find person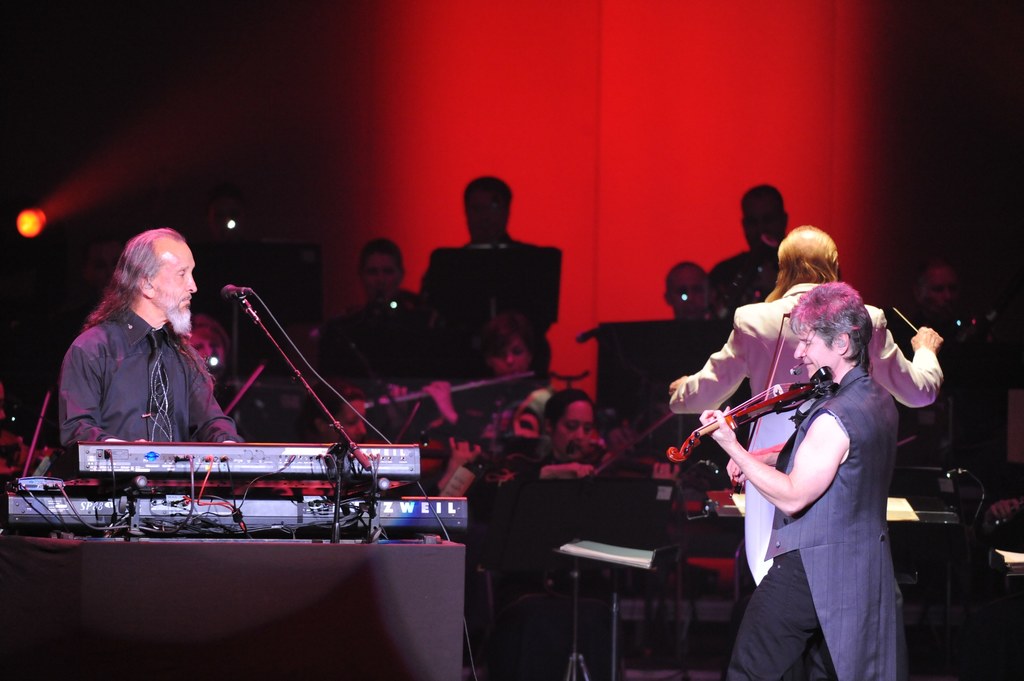
{"left": 665, "top": 224, "right": 947, "bottom": 680}
